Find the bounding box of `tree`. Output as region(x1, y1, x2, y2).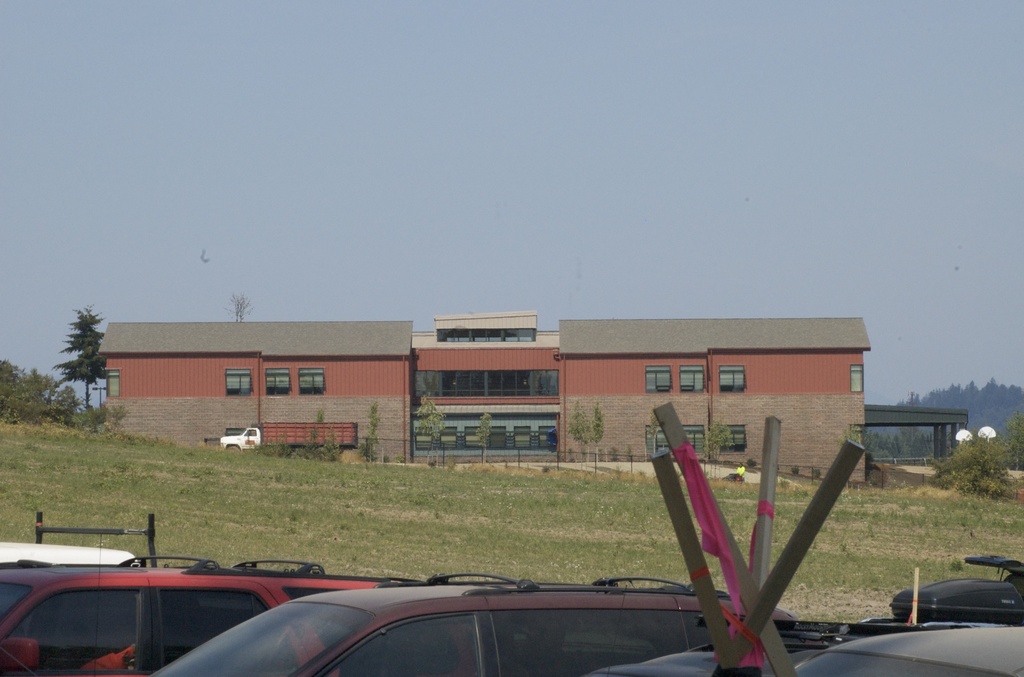
region(931, 432, 1016, 502).
